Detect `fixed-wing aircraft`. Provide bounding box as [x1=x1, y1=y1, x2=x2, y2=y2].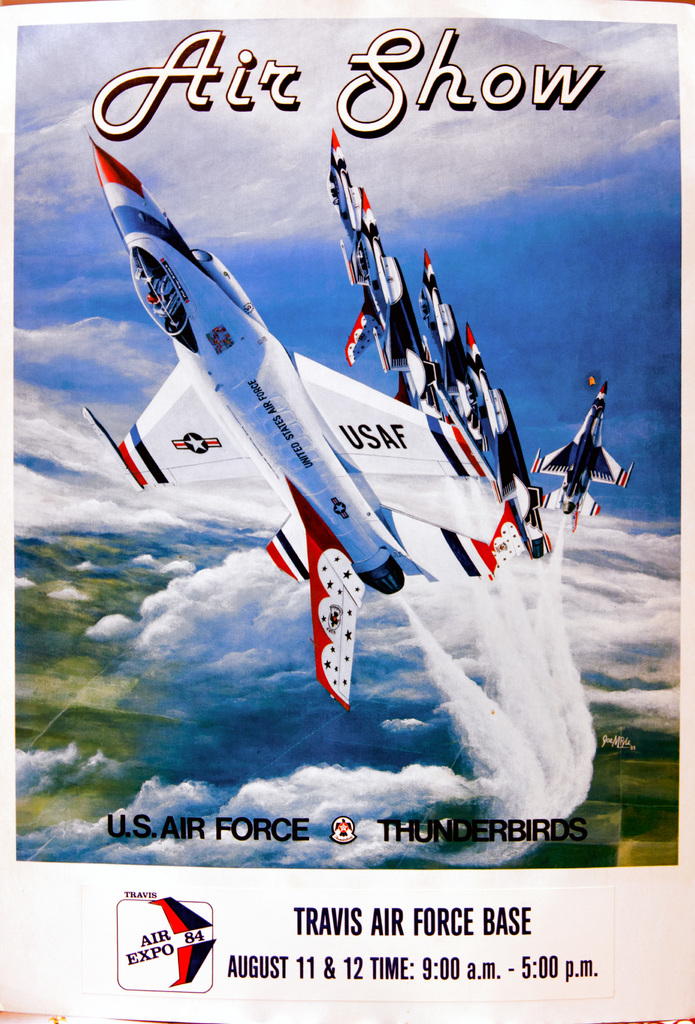
[x1=75, y1=115, x2=488, y2=713].
